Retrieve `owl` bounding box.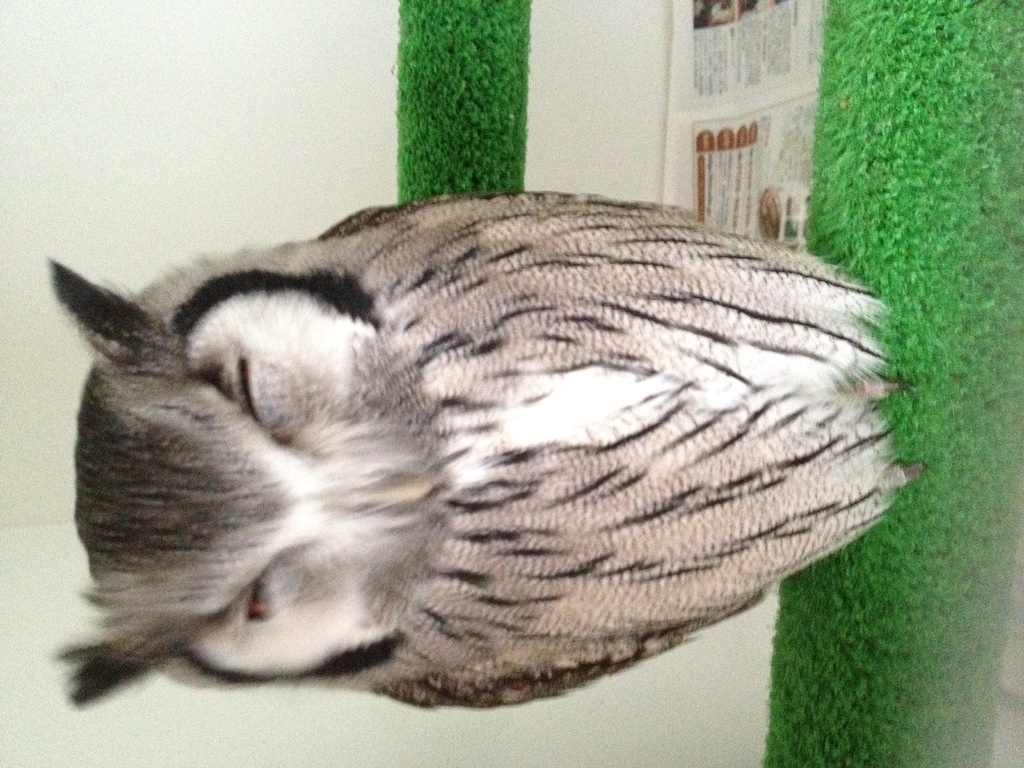
Bounding box: (left=47, top=188, right=927, bottom=714).
